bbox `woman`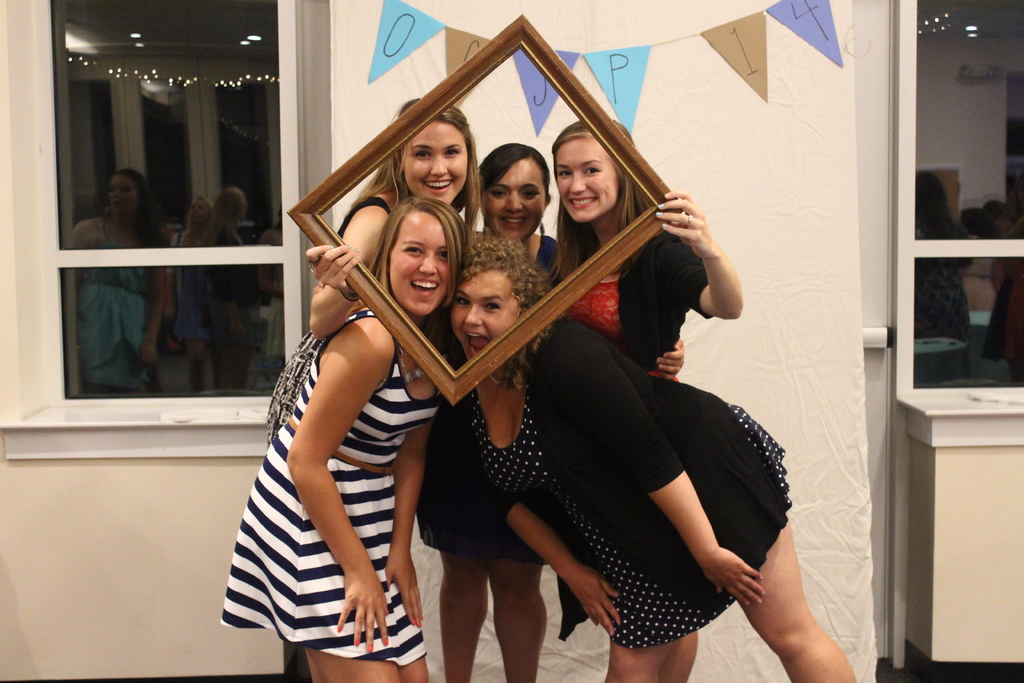
(212, 185, 273, 421)
